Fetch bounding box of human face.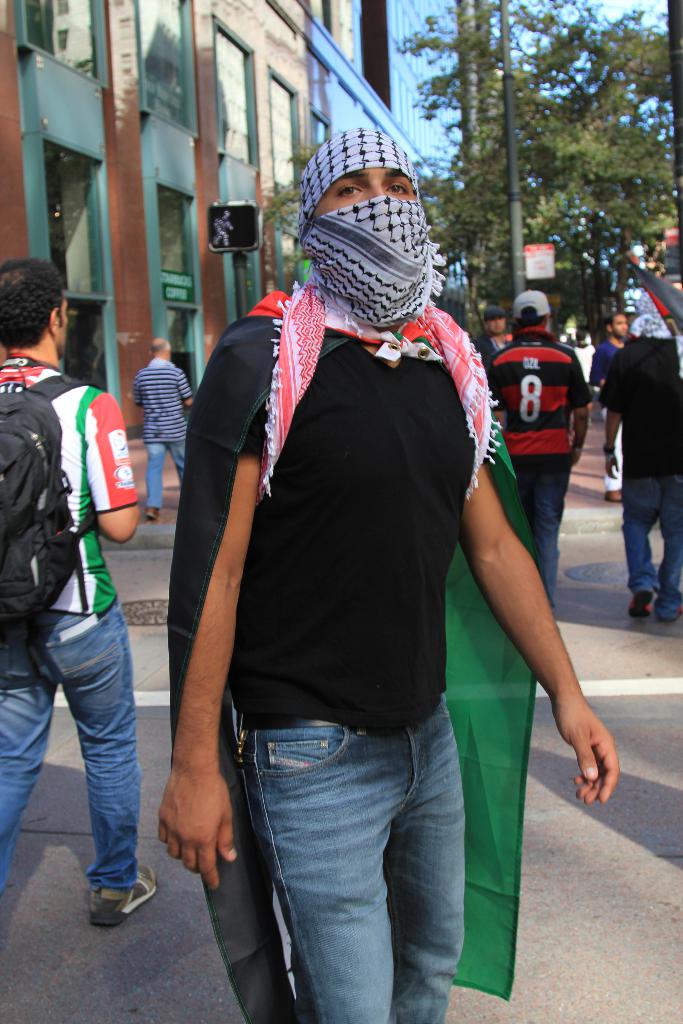
Bbox: Rect(61, 298, 71, 359).
